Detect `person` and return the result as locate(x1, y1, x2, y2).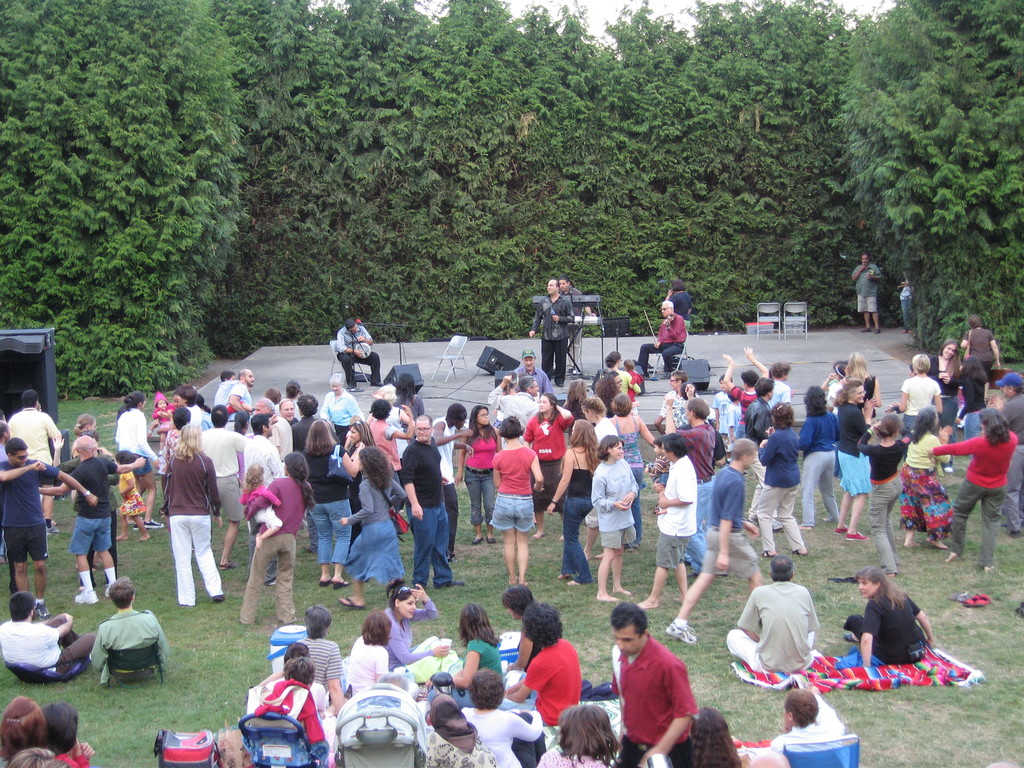
locate(540, 705, 627, 767).
